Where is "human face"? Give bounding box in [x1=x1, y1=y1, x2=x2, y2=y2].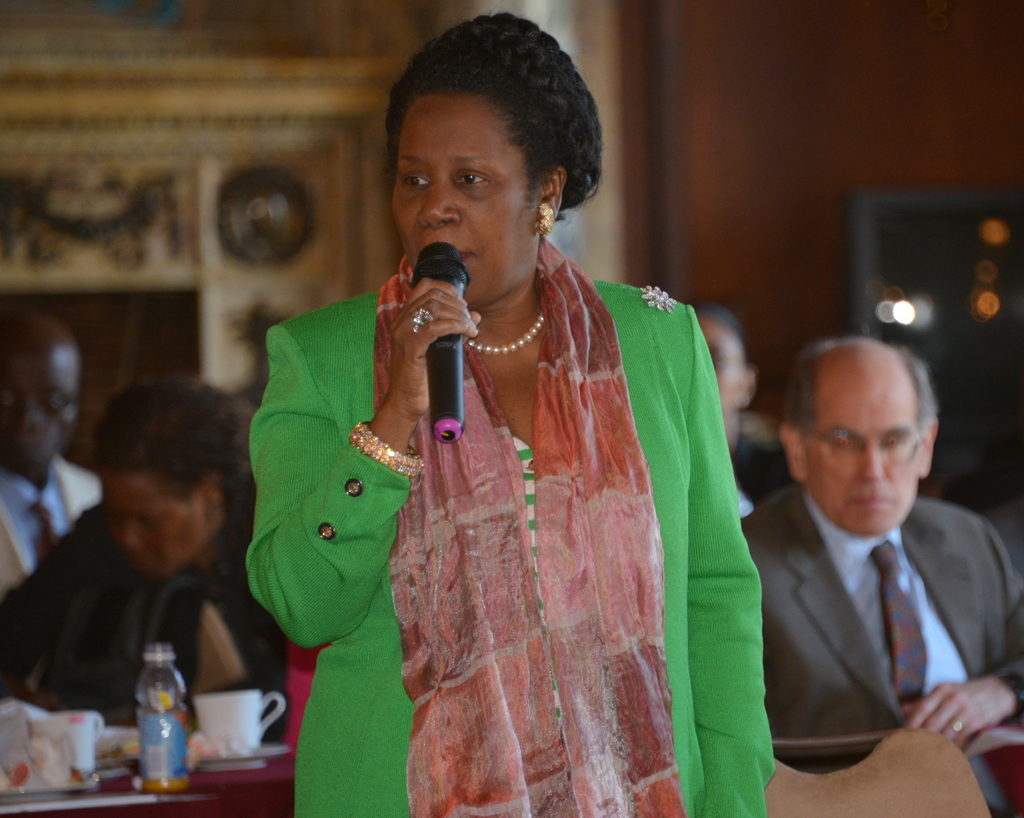
[x1=0, y1=330, x2=77, y2=479].
